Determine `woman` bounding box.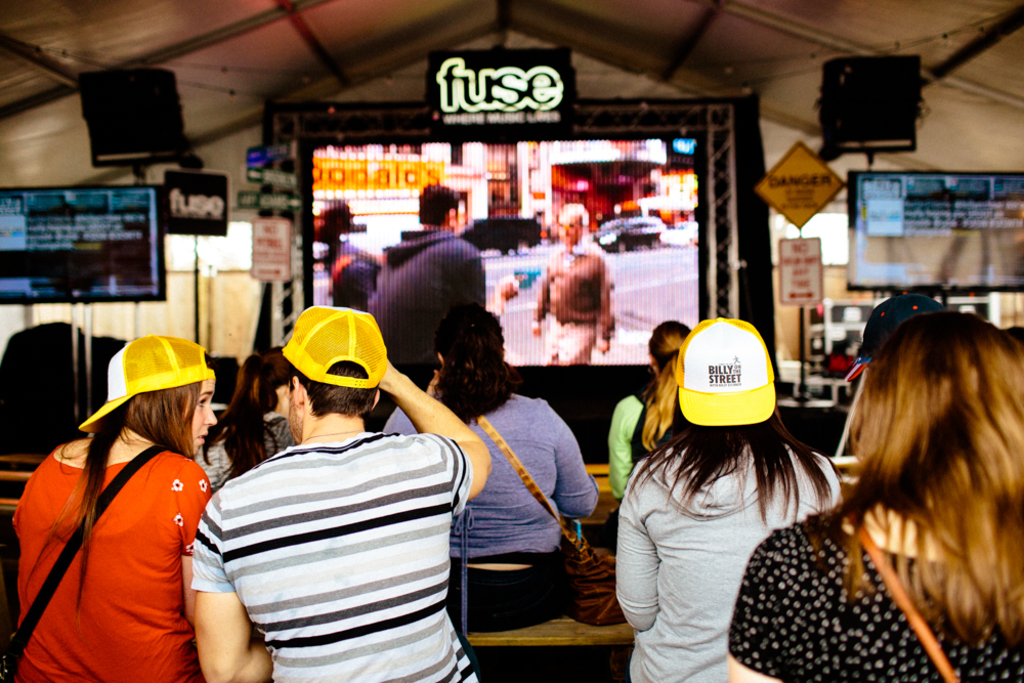
Determined: Rect(381, 304, 601, 631).
